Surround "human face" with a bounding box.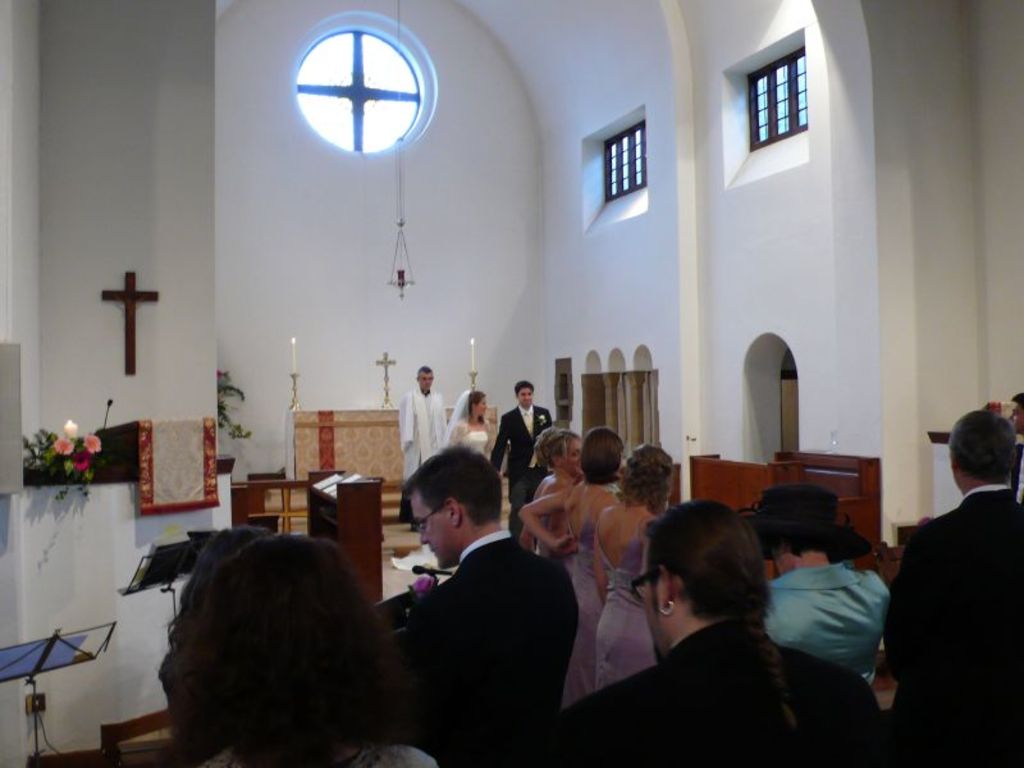
locate(558, 435, 579, 472).
